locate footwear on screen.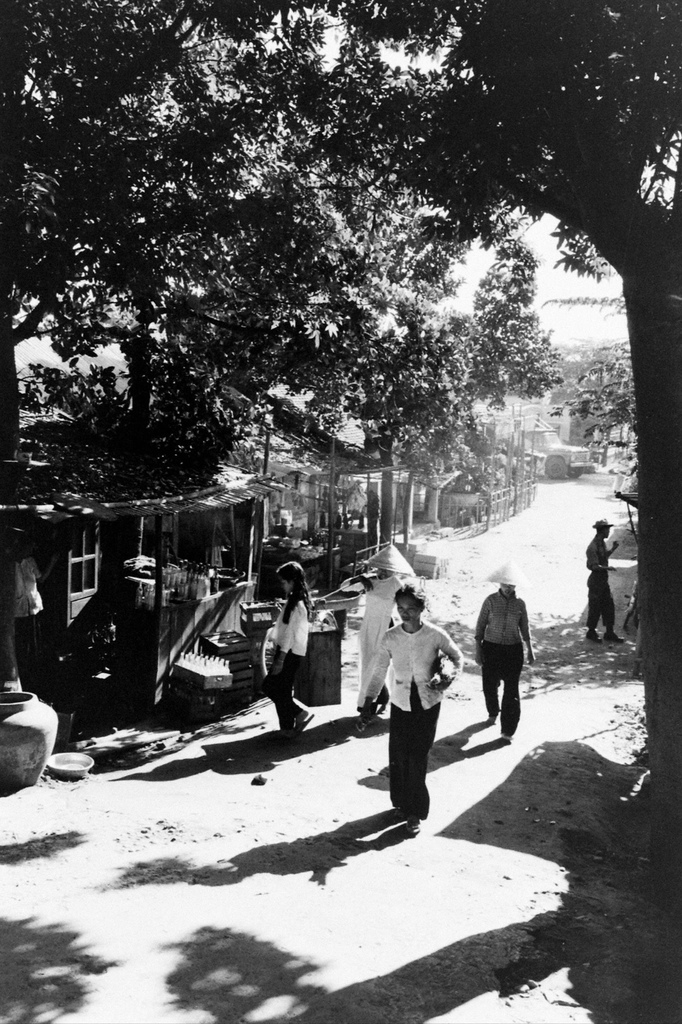
On screen at l=402, t=816, r=419, b=840.
